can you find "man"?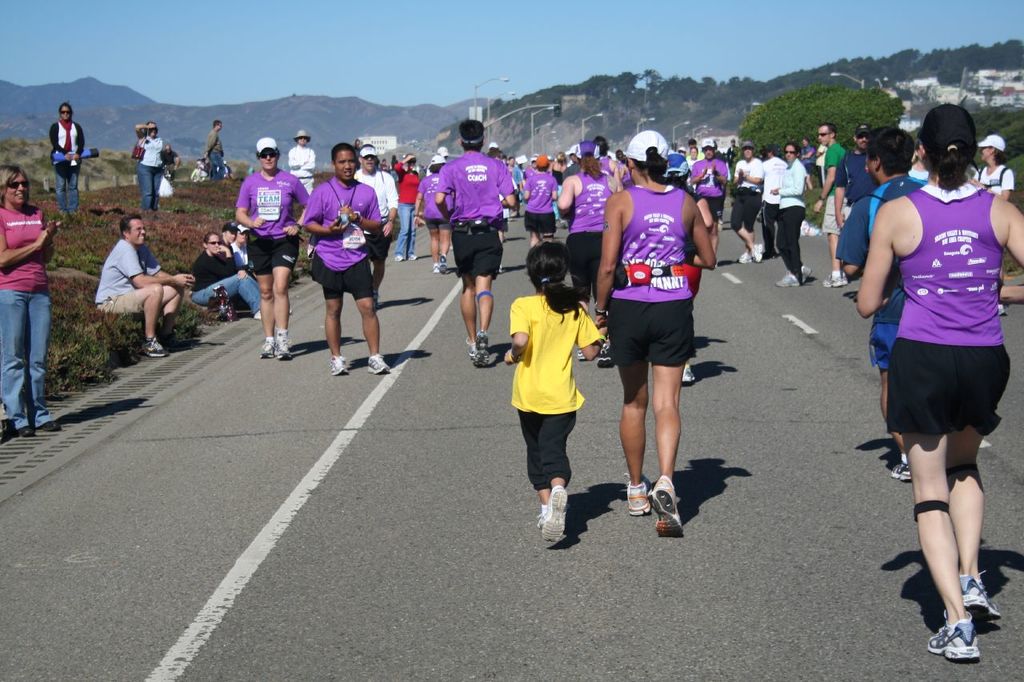
Yes, bounding box: x1=690 y1=138 x2=728 y2=268.
